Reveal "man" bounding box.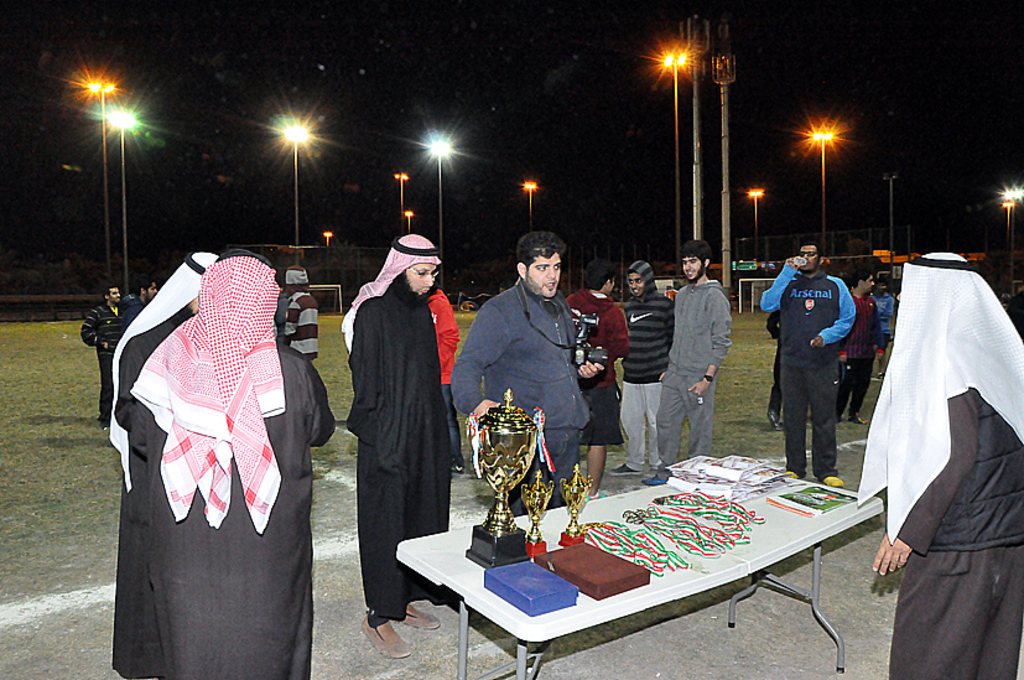
Revealed: bbox=(870, 272, 893, 384).
